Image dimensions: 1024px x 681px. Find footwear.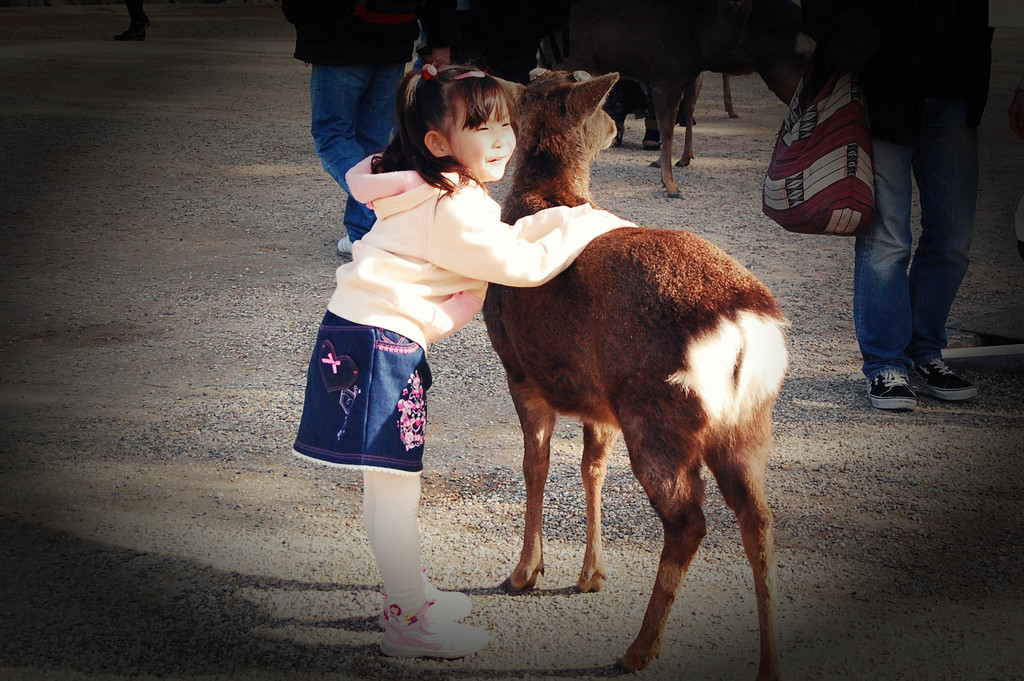
376 598 513 663.
